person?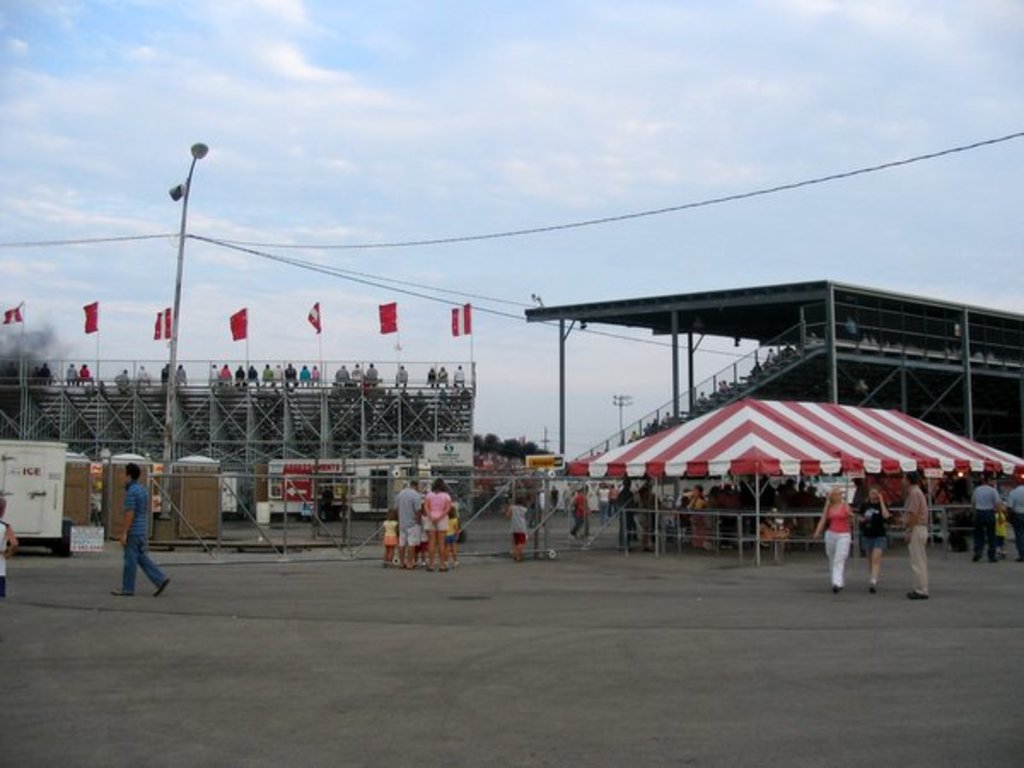
(x1=375, y1=507, x2=399, y2=563)
